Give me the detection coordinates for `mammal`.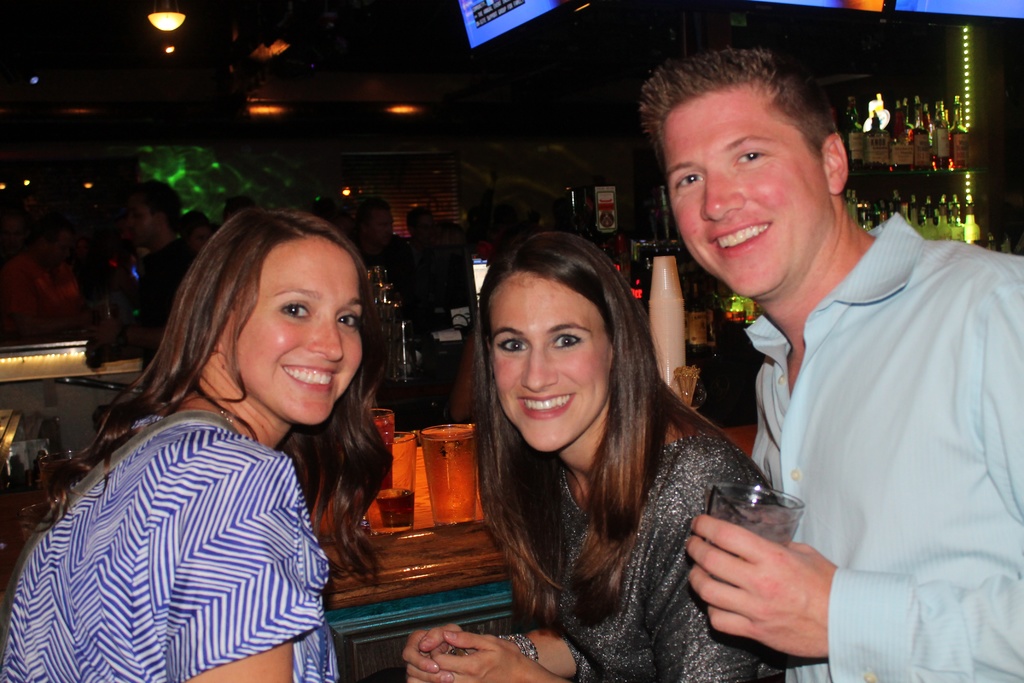
x1=630 y1=48 x2=1023 y2=682.
